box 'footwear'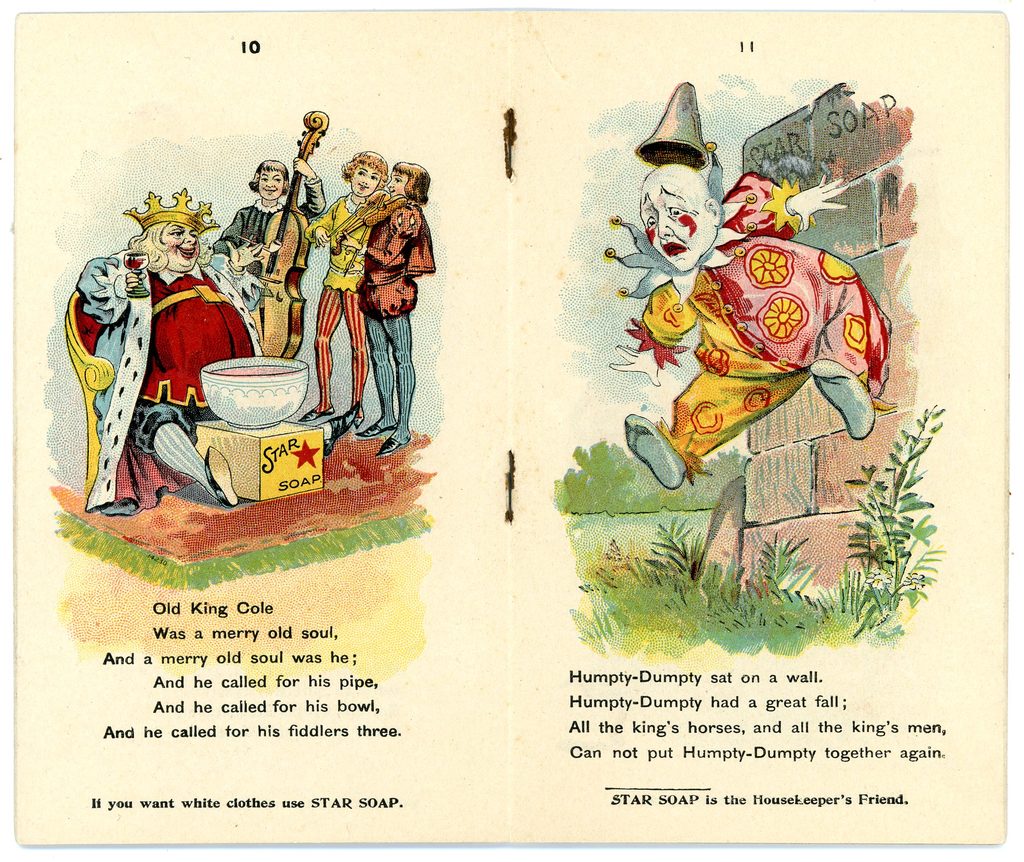
<bbox>321, 402, 358, 454</bbox>
